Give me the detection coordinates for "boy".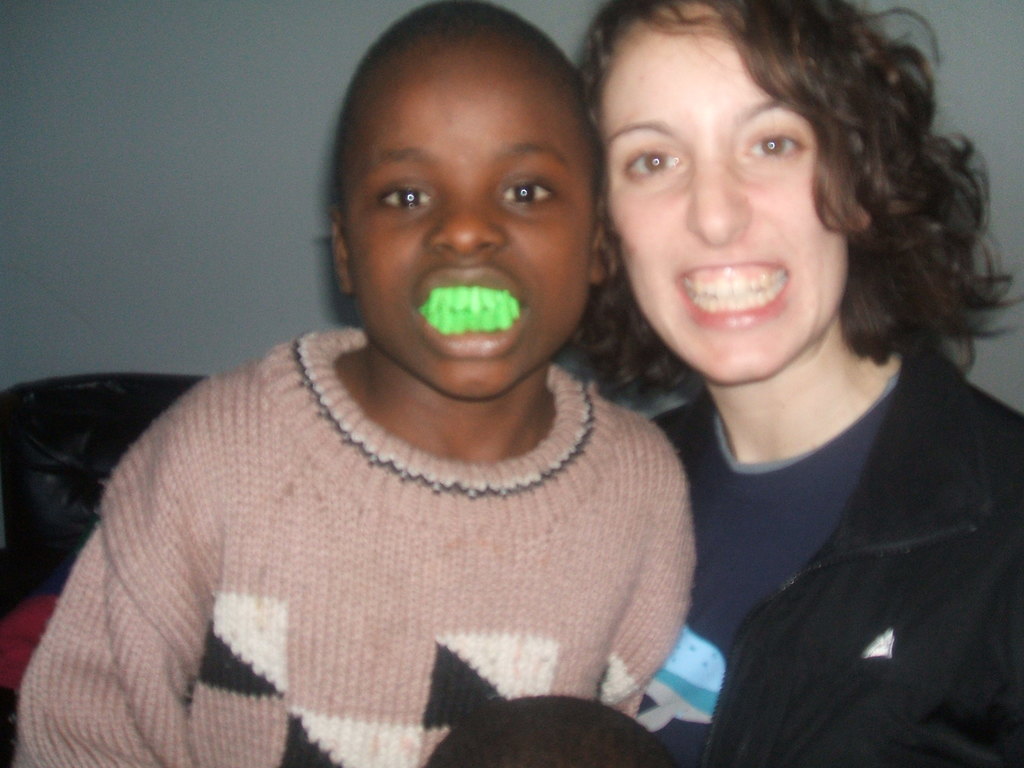
l=16, t=1, r=694, b=767.
